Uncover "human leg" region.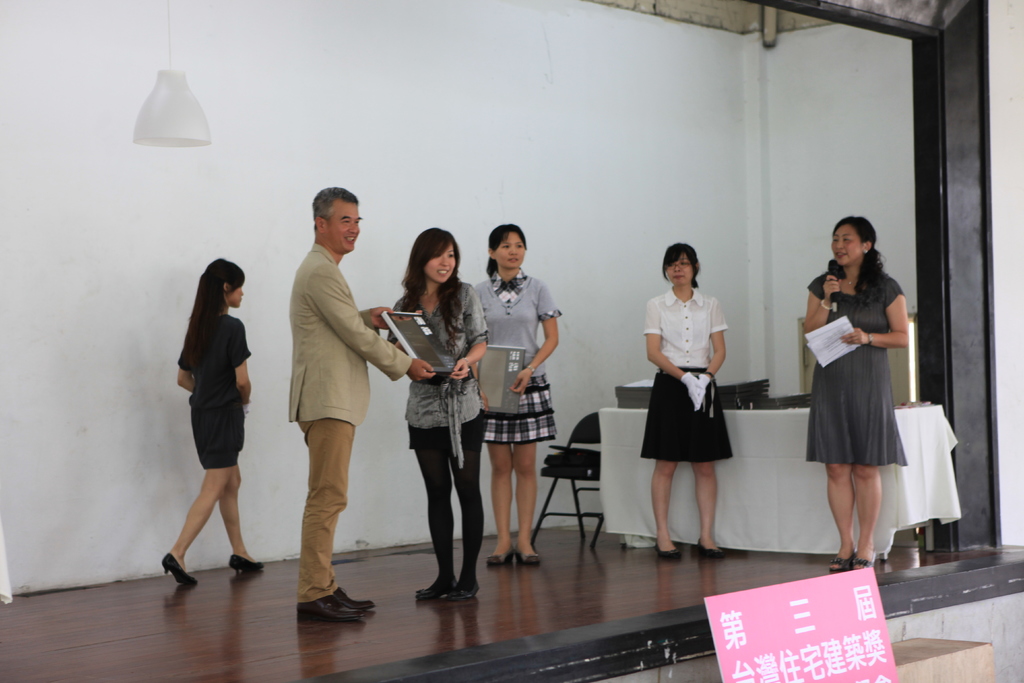
Uncovered: [x1=513, y1=379, x2=540, y2=566].
